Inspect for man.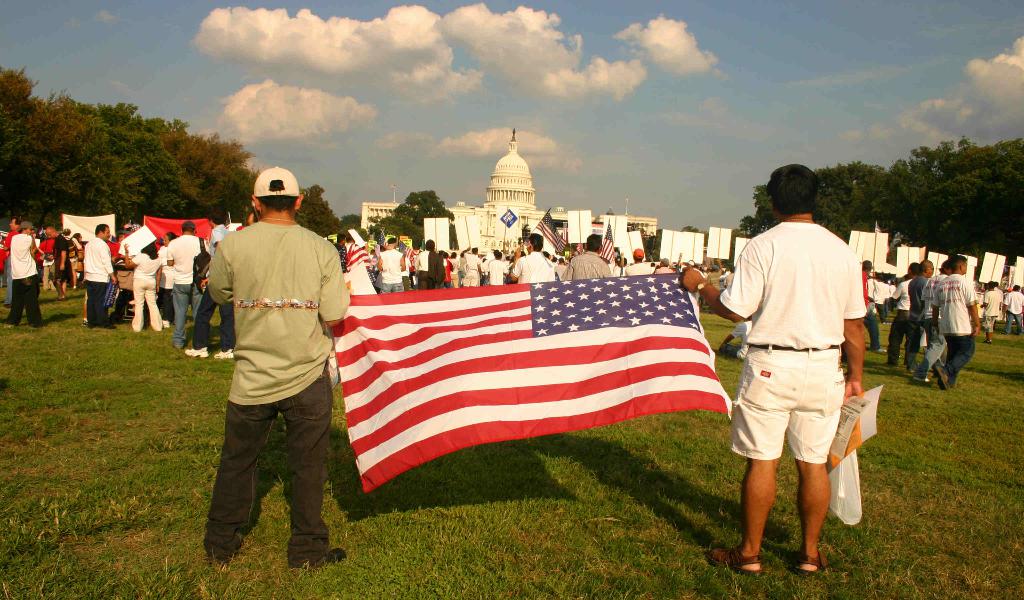
Inspection: (x1=7, y1=220, x2=40, y2=328).
